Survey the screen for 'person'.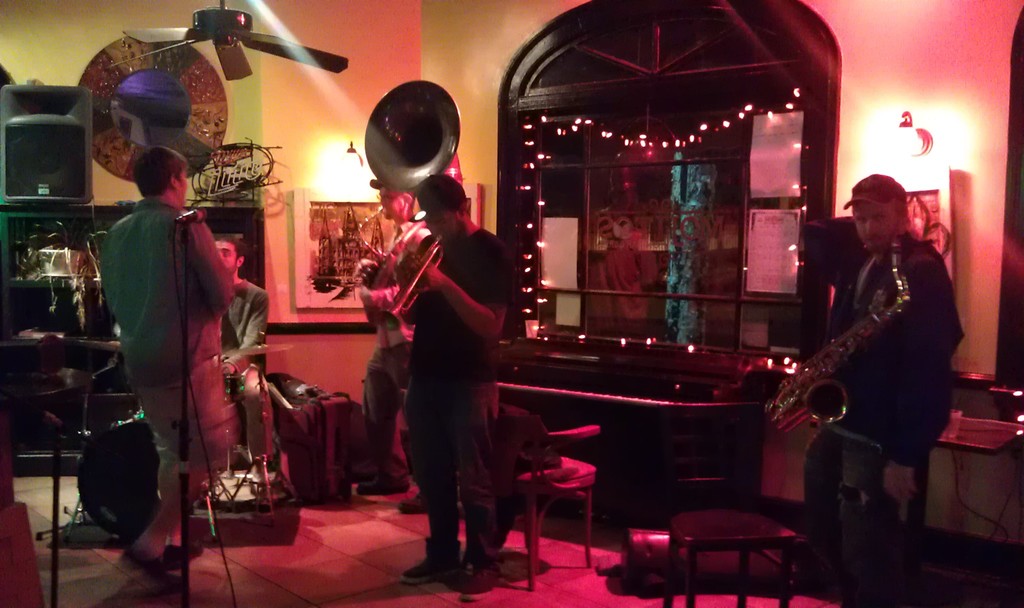
Survey found: BBox(100, 145, 234, 595).
